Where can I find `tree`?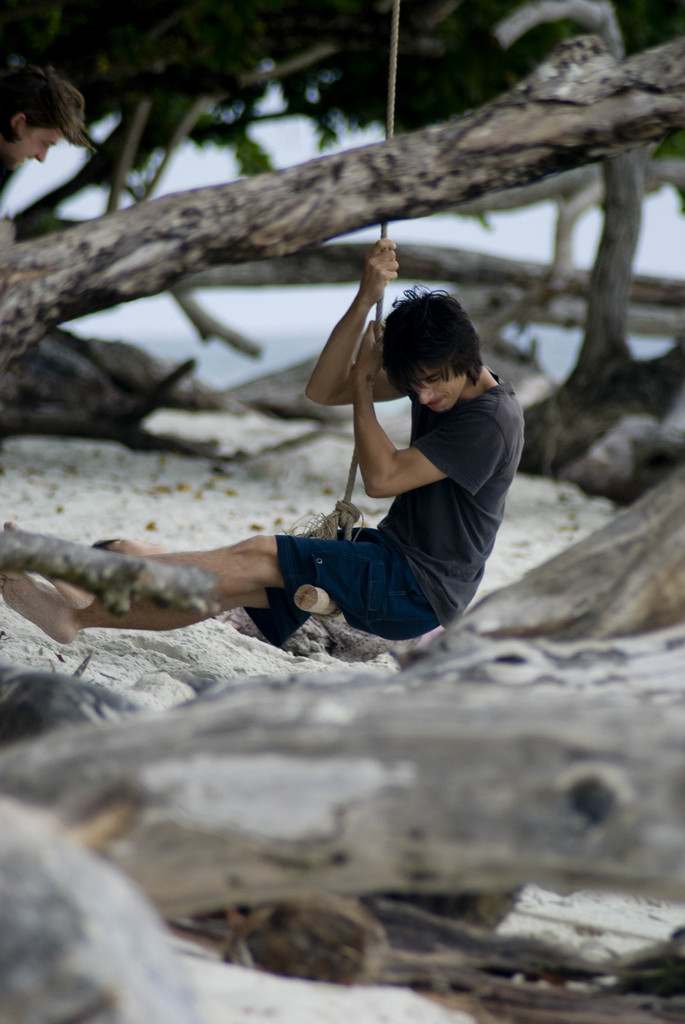
You can find it at [x1=0, y1=0, x2=684, y2=659].
